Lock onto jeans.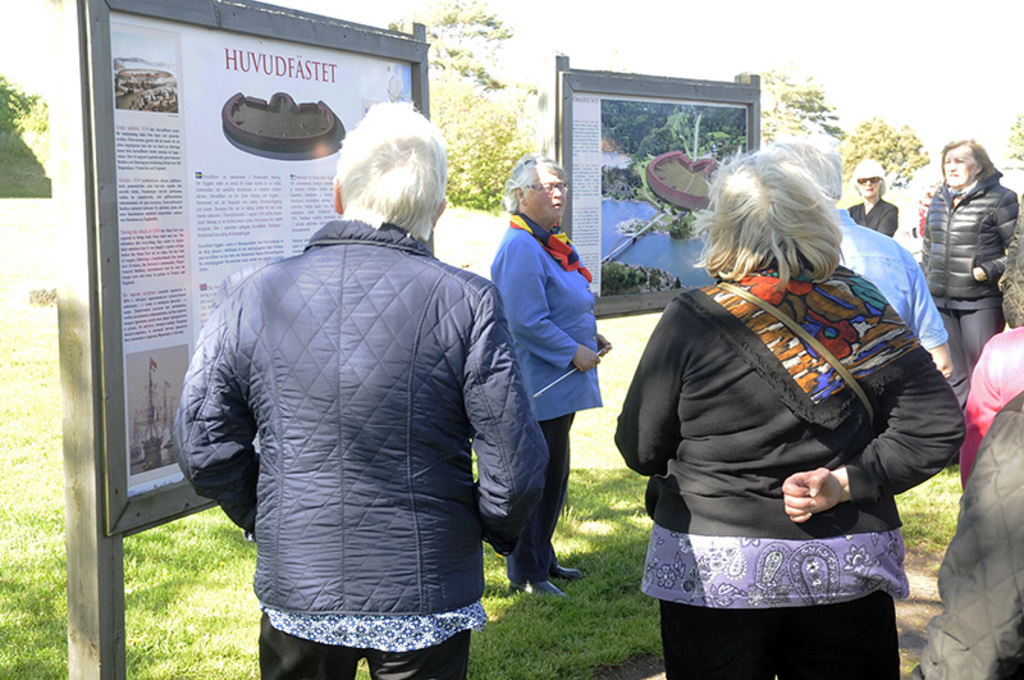
Locked: x1=509 y1=415 x2=579 y2=576.
